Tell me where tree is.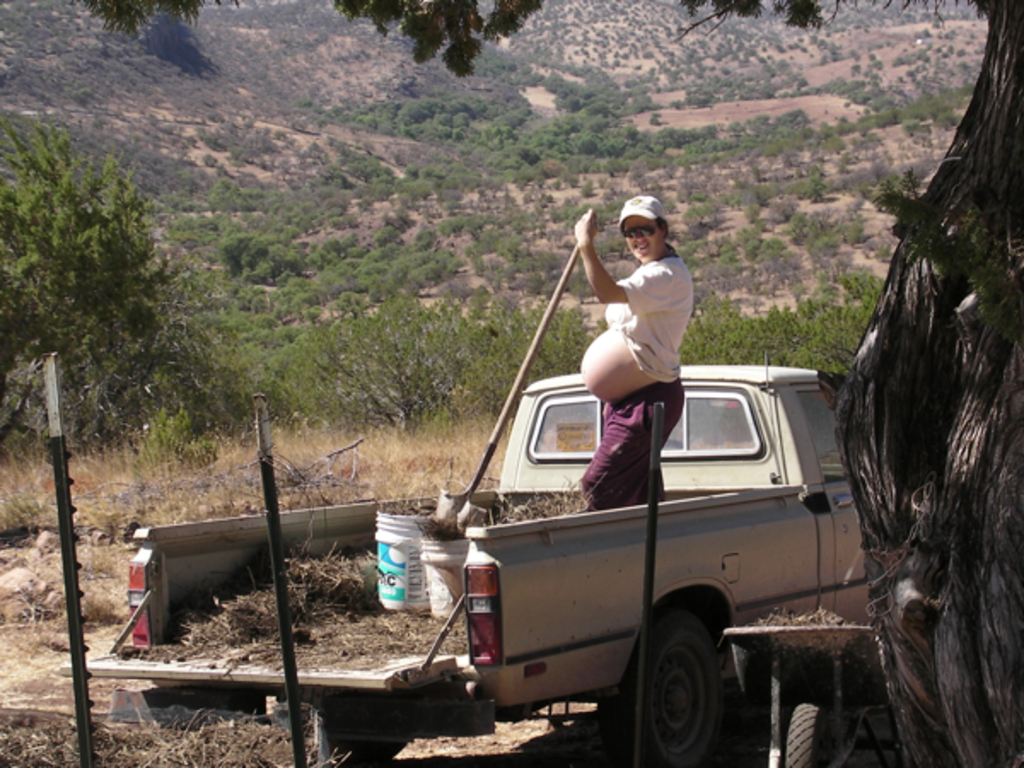
tree is at box(10, 111, 224, 485).
